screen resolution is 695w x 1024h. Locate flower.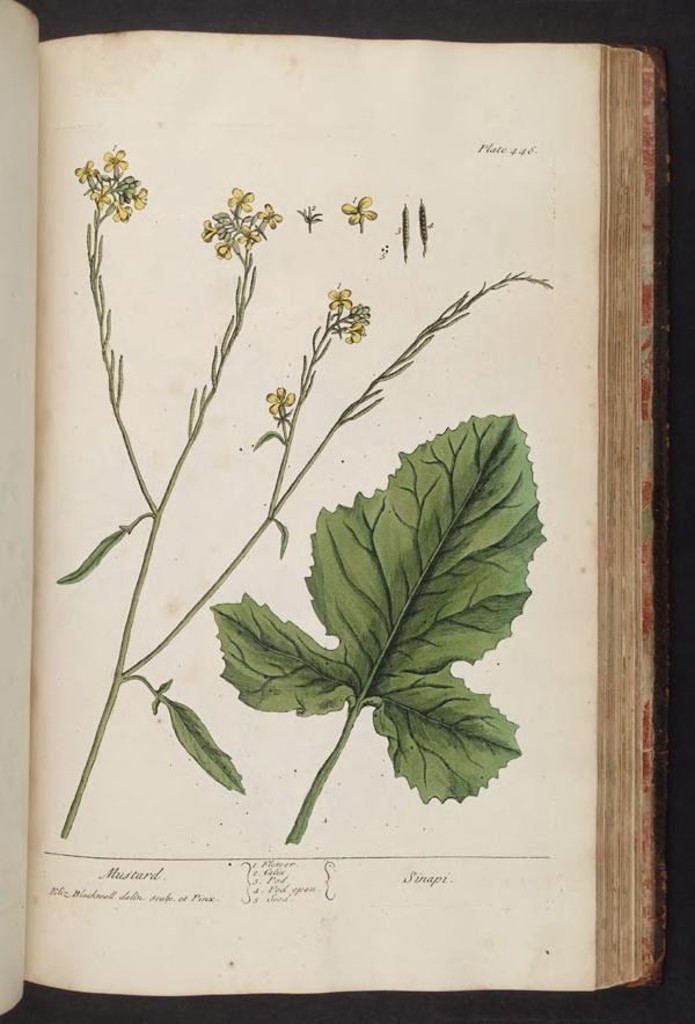
(114,206,130,222).
